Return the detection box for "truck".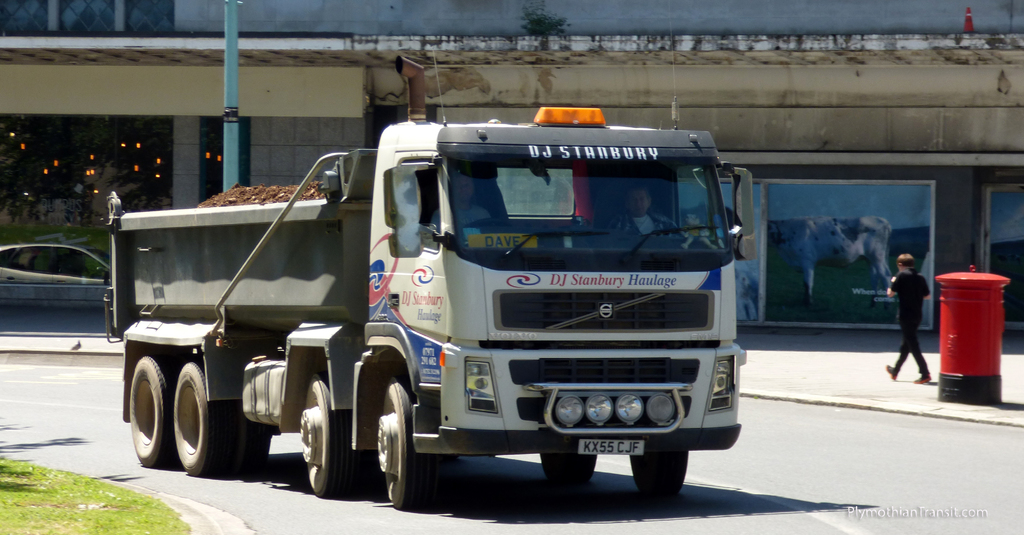
131:93:762:509.
